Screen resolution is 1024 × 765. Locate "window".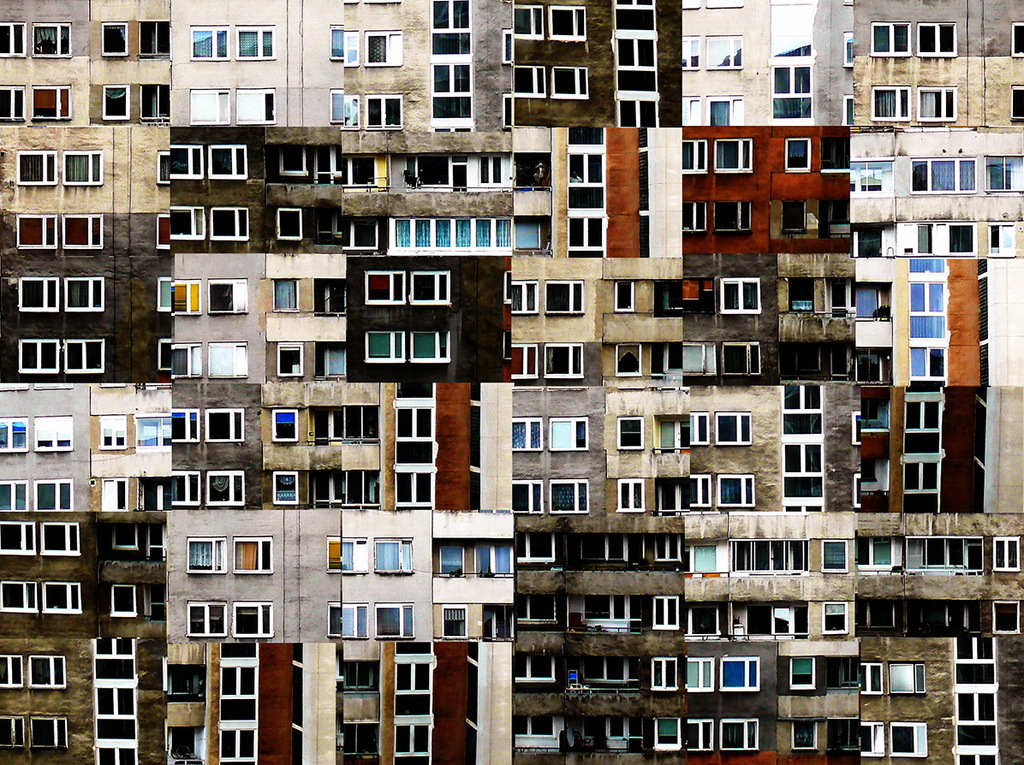
region(210, 282, 251, 321).
